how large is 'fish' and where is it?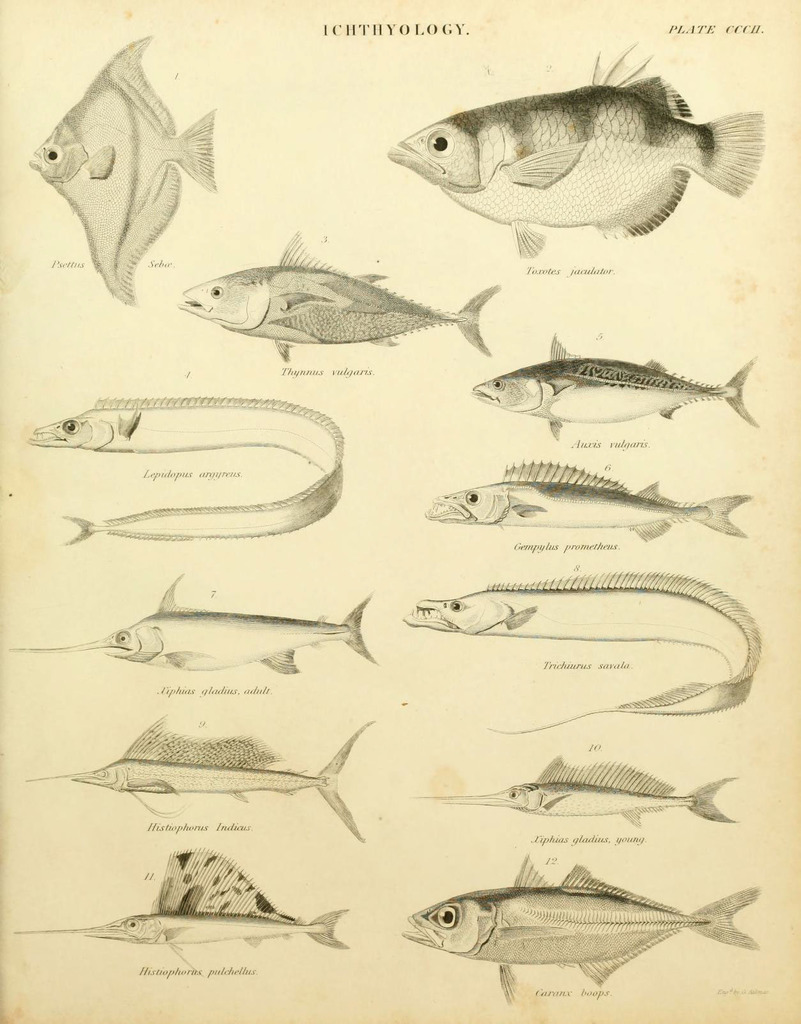
Bounding box: BBox(396, 567, 768, 739).
